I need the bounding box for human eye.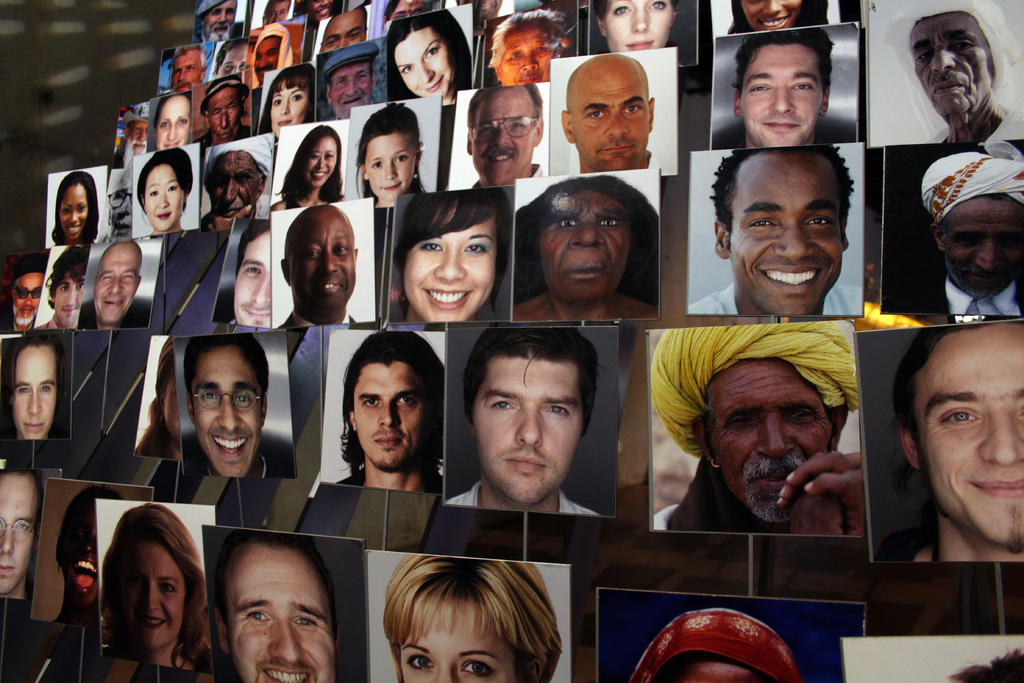
Here it is: rect(211, 8, 220, 15).
